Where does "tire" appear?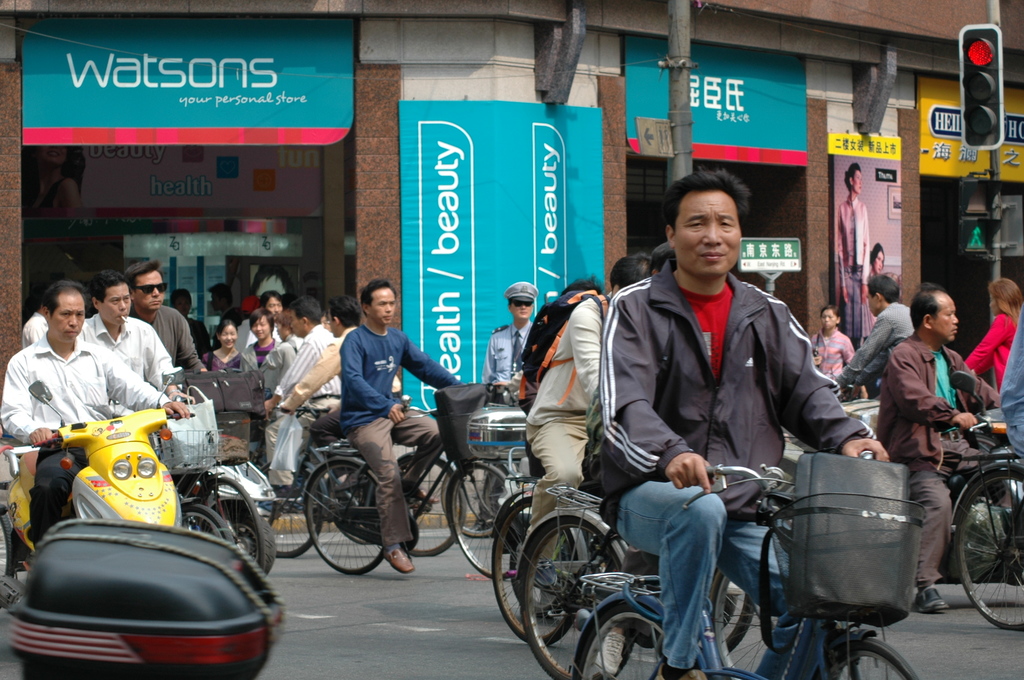
Appears at x1=175, y1=503, x2=238, y2=553.
